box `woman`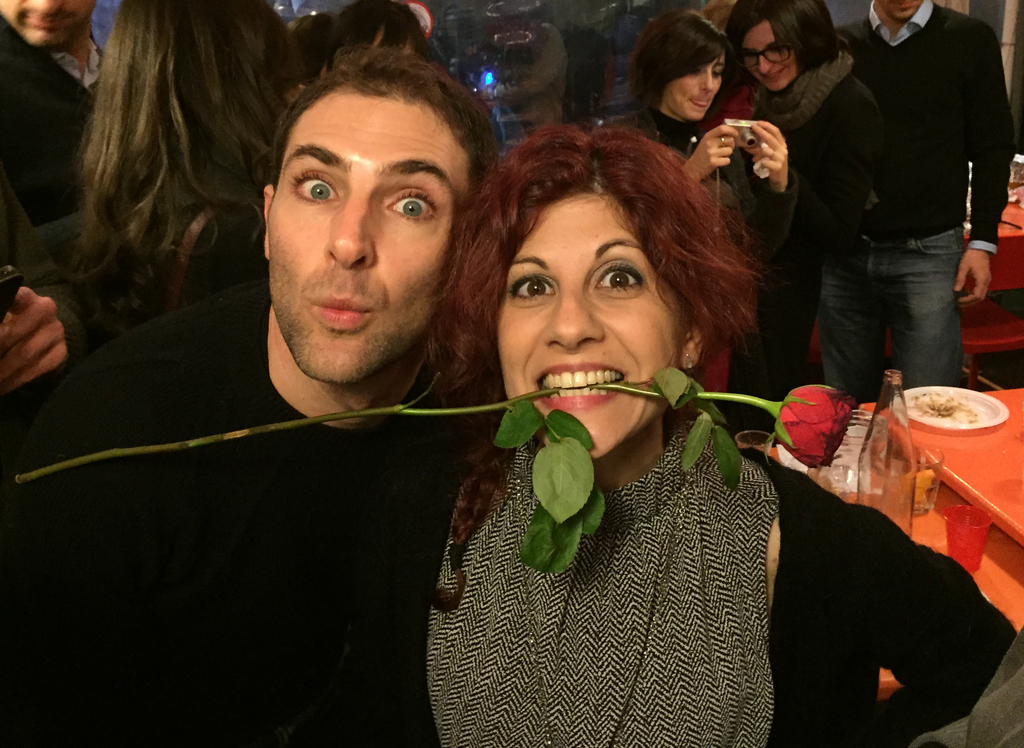
(21,0,318,336)
